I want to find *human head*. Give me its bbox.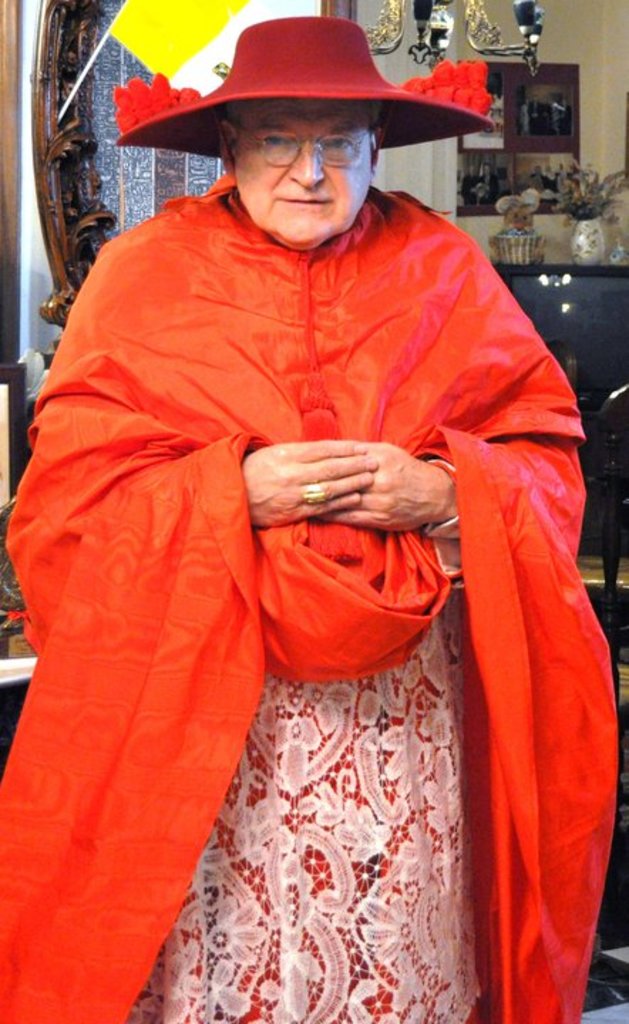
(134, 26, 454, 225).
